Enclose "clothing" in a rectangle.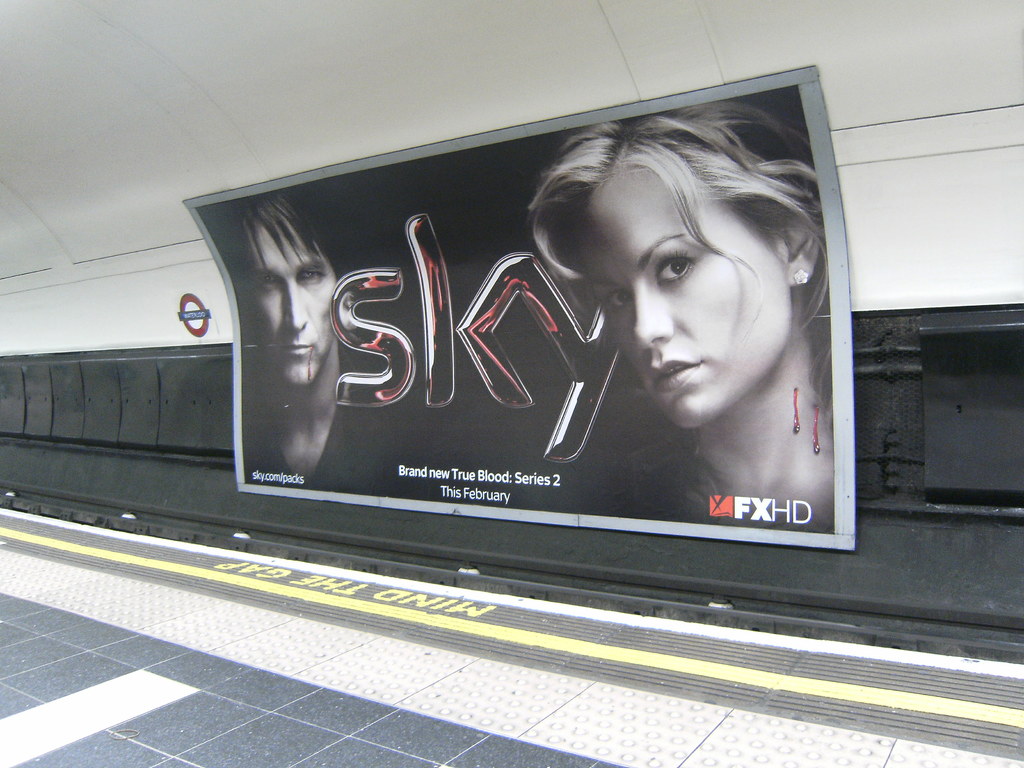
box=[238, 397, 430, 499].
